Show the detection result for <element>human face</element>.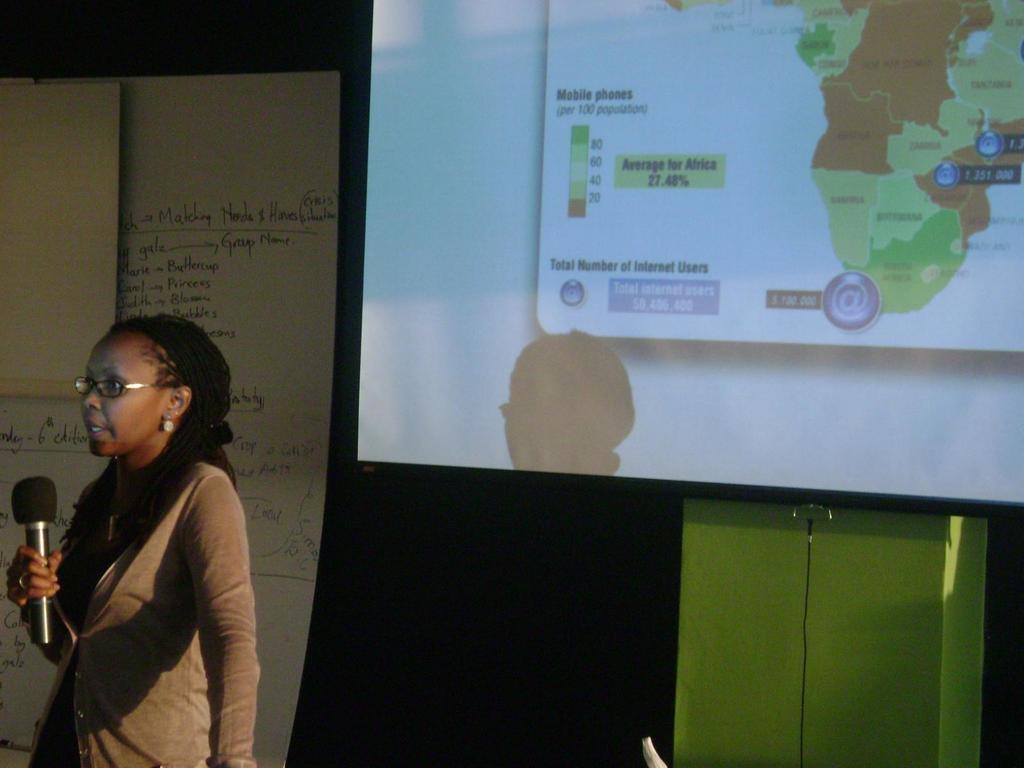
bbox(76, 340, 163, 461).
